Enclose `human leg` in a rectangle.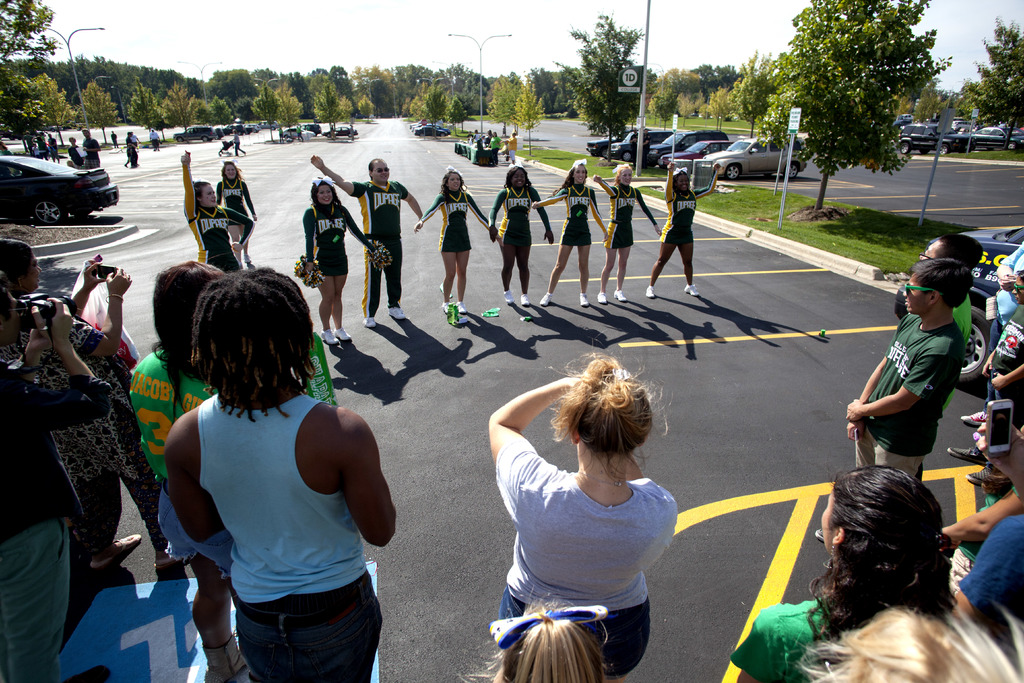
<box>495,586,528,682</box>.
